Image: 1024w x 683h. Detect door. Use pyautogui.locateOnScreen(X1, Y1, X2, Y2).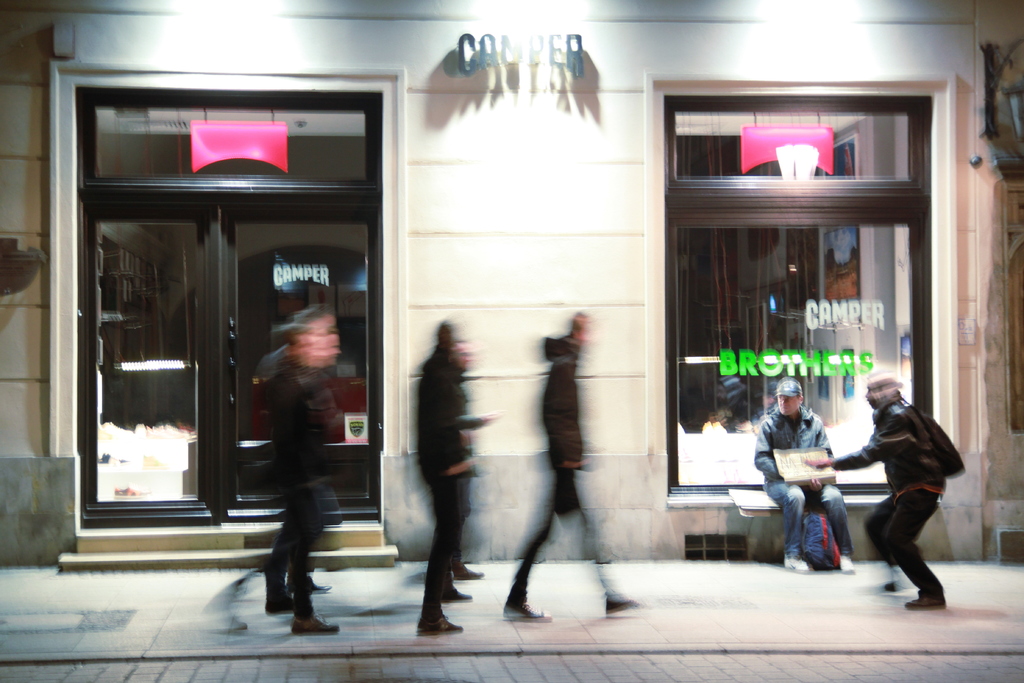
pyautogui.locateOnScreen(66, 87, 360, 543).
